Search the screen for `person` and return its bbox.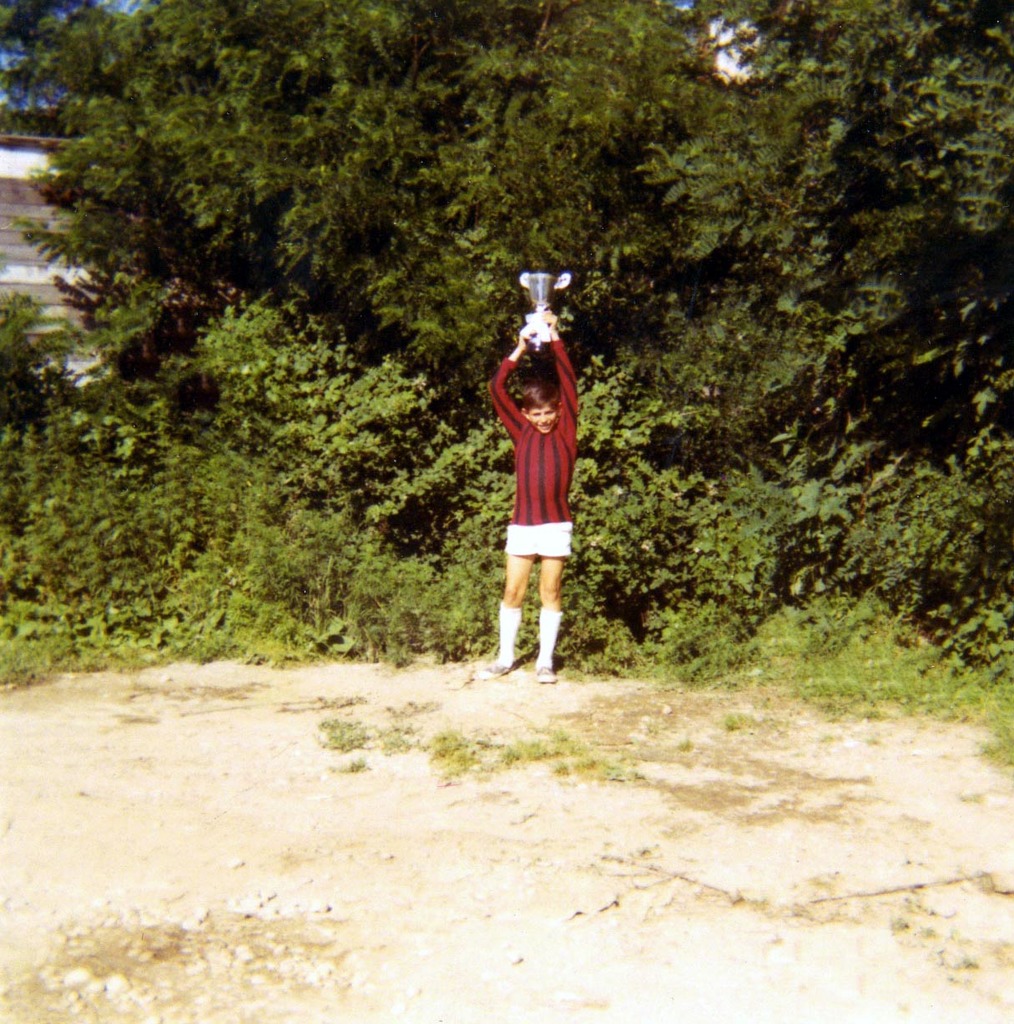
Found: [476, 302, 587, 690].
